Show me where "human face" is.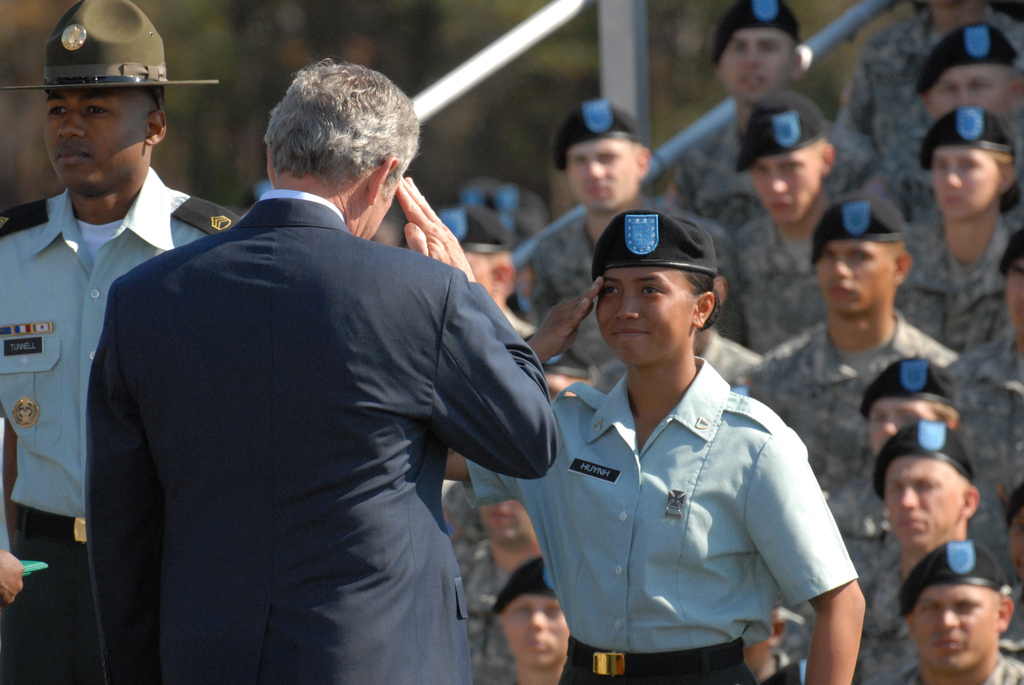
"human face" is at 1008/261/1023/329.
